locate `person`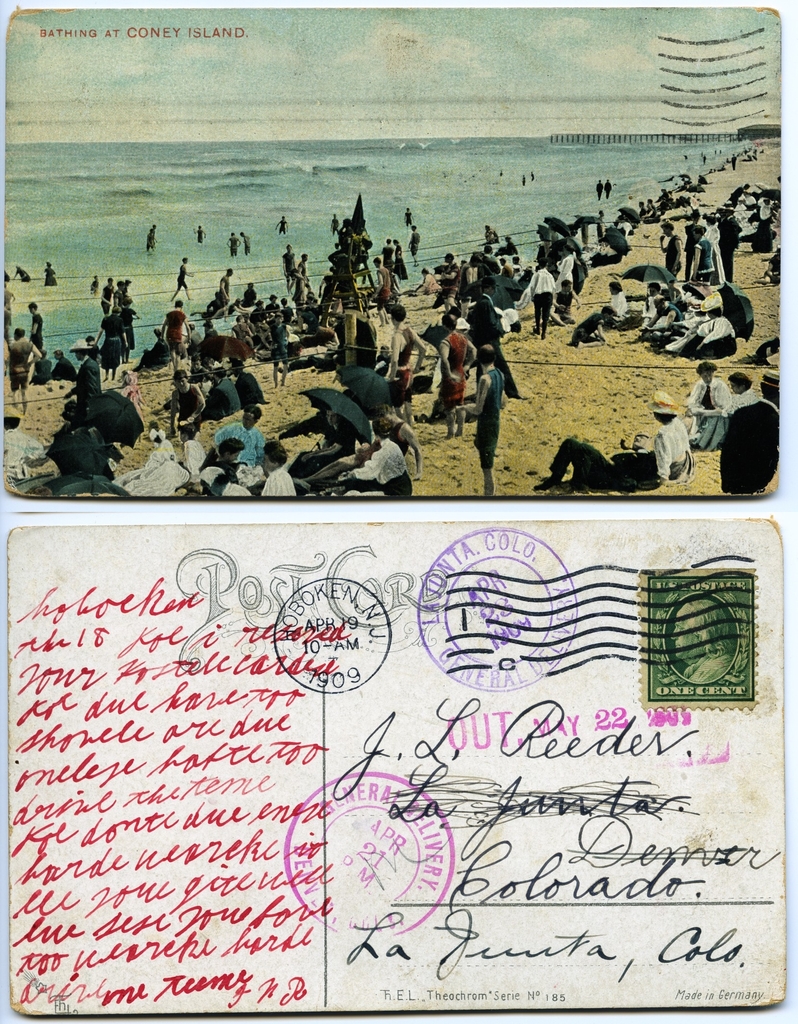
(424, 316, 482, 416)
